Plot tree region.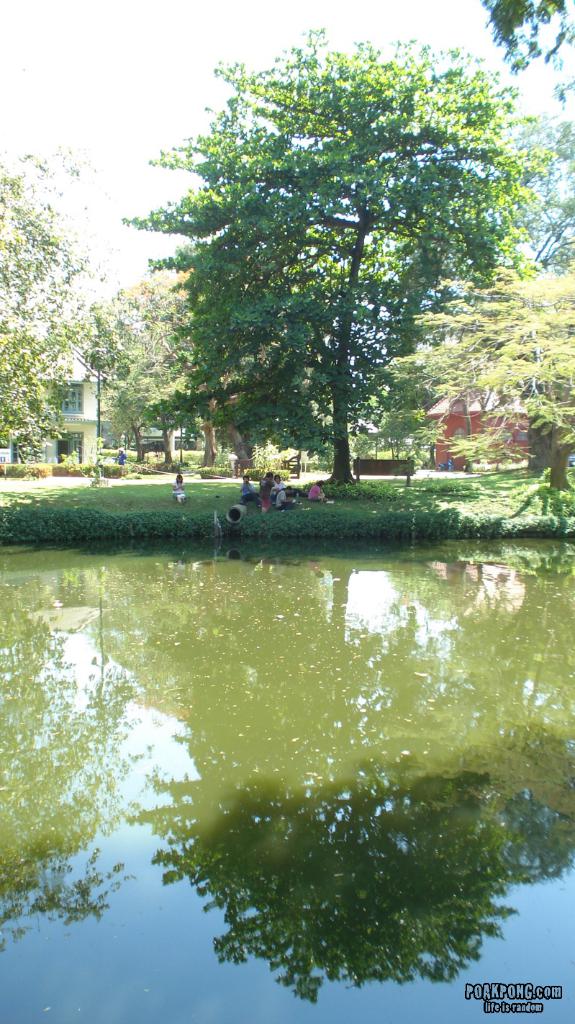
Plotted at (left=121, top=22, right=533, bottom=489).
